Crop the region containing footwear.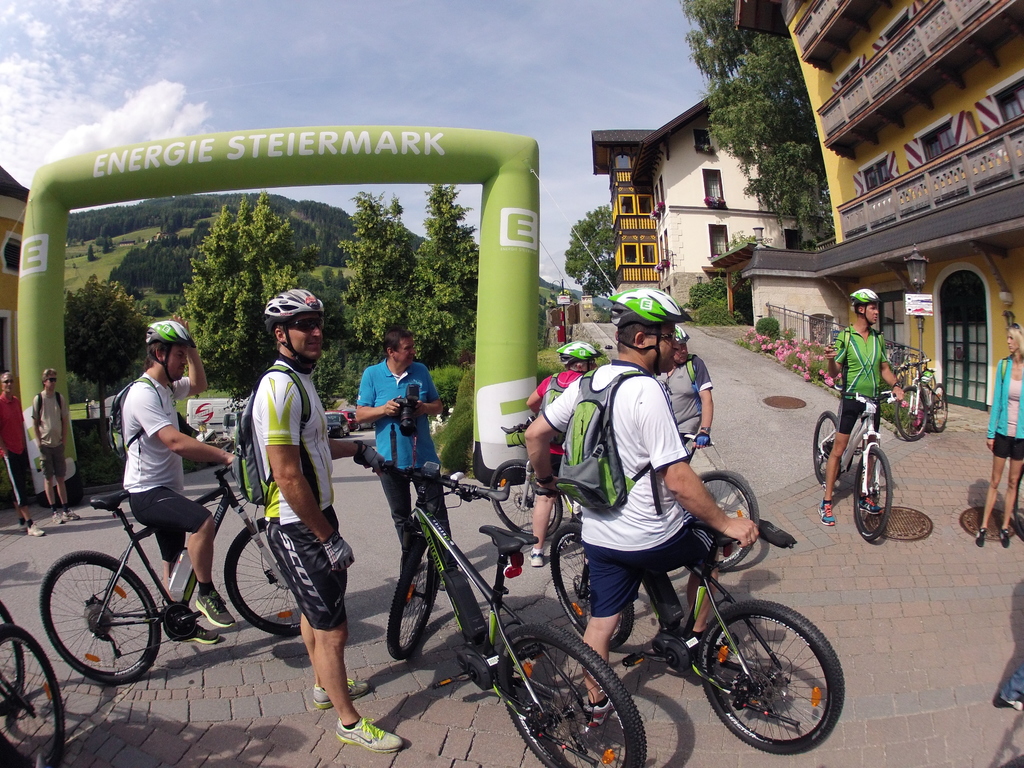
Crop region: x1=336, y1=716, x2=408, y2=748.
